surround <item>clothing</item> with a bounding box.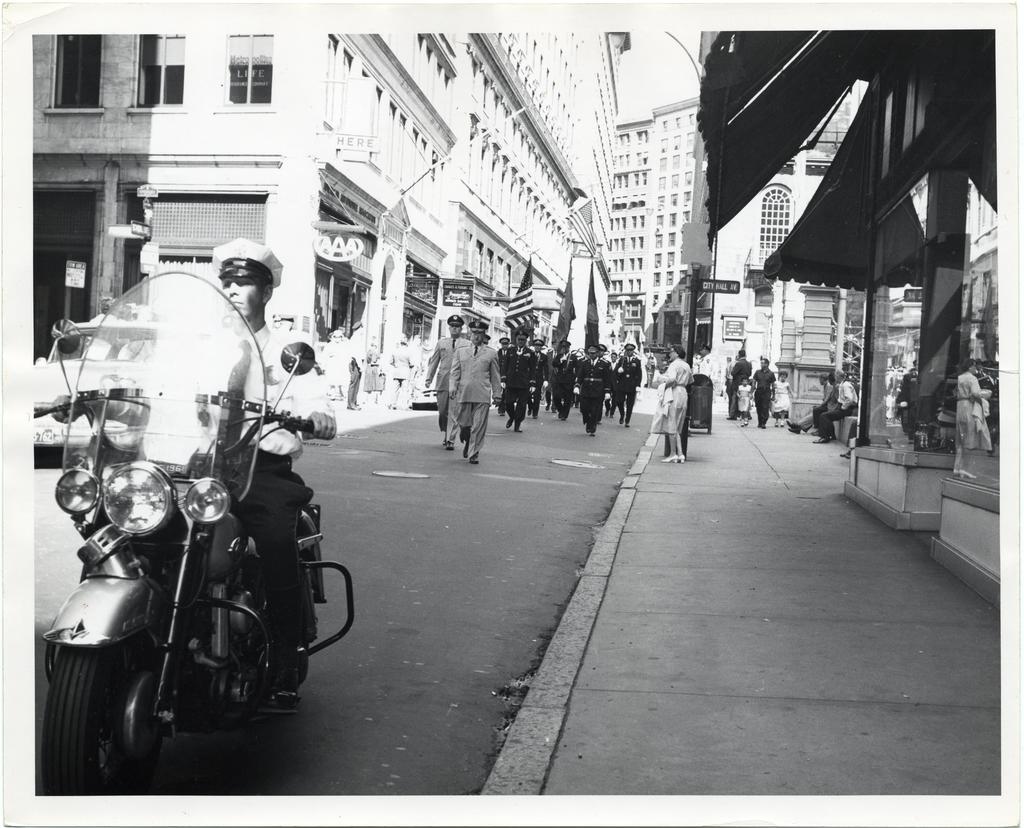
Rect(495, 350, 514, 387).
